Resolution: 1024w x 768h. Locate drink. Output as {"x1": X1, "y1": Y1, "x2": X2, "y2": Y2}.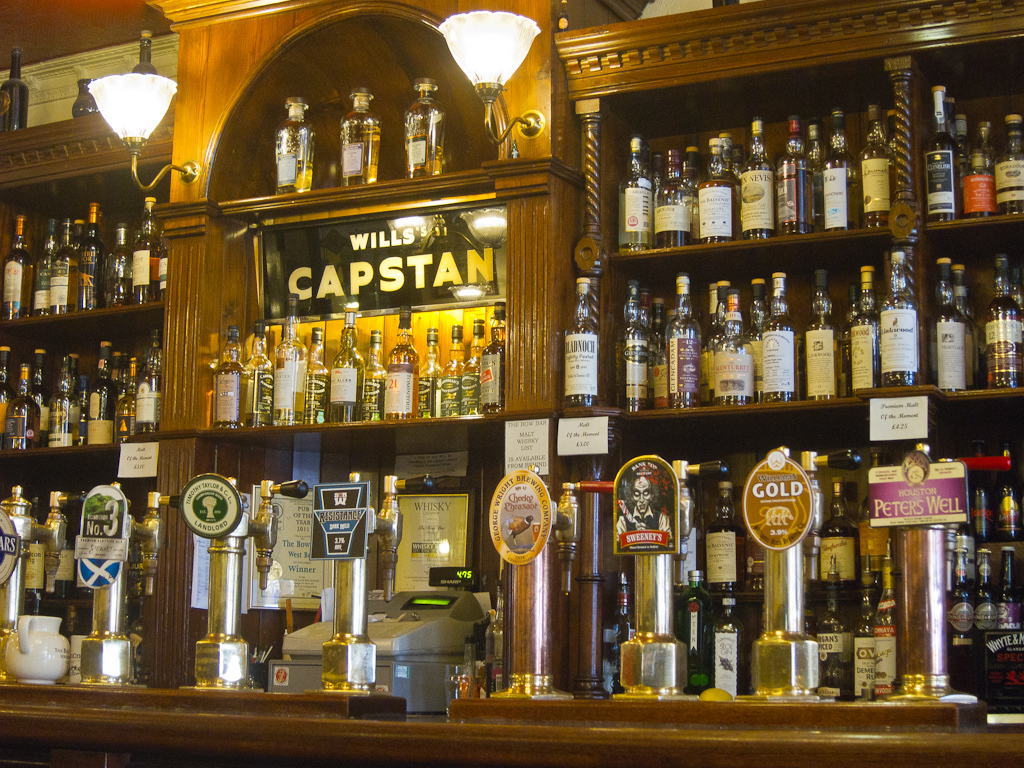
{"x1": 820, "y1": 481, "x2": 858, "y2": 589}.
